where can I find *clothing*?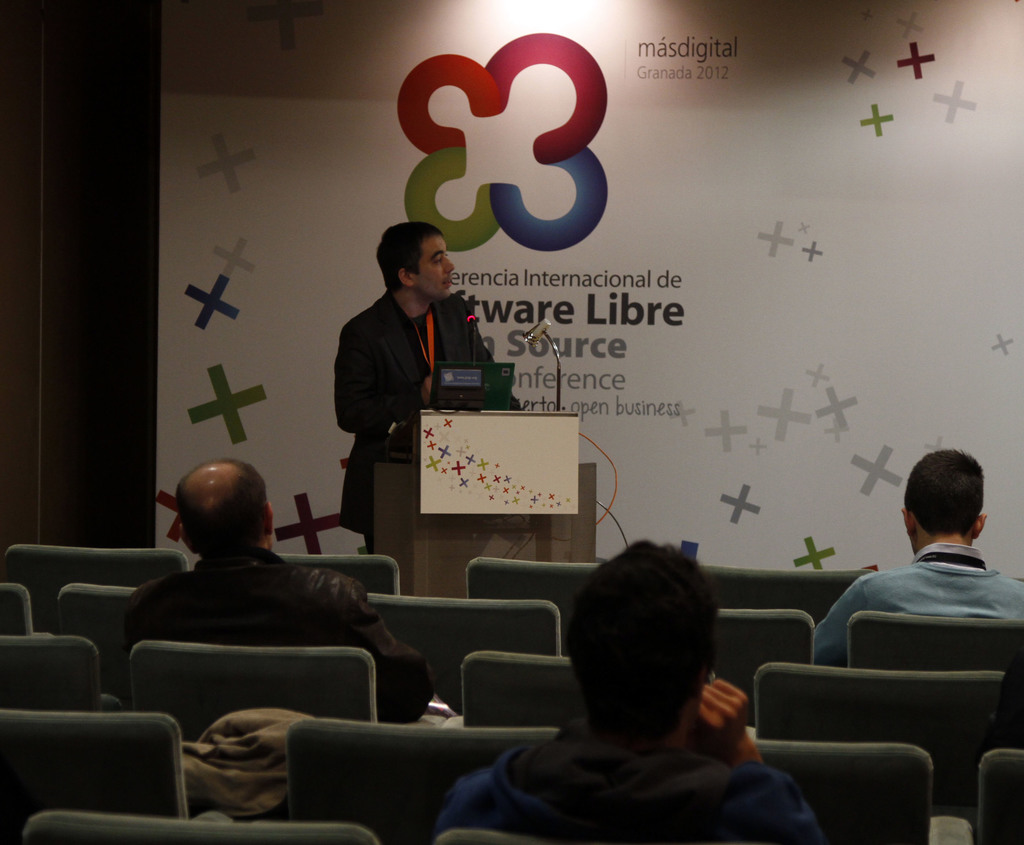
You can find it at box(335, 292, 518, 539).
